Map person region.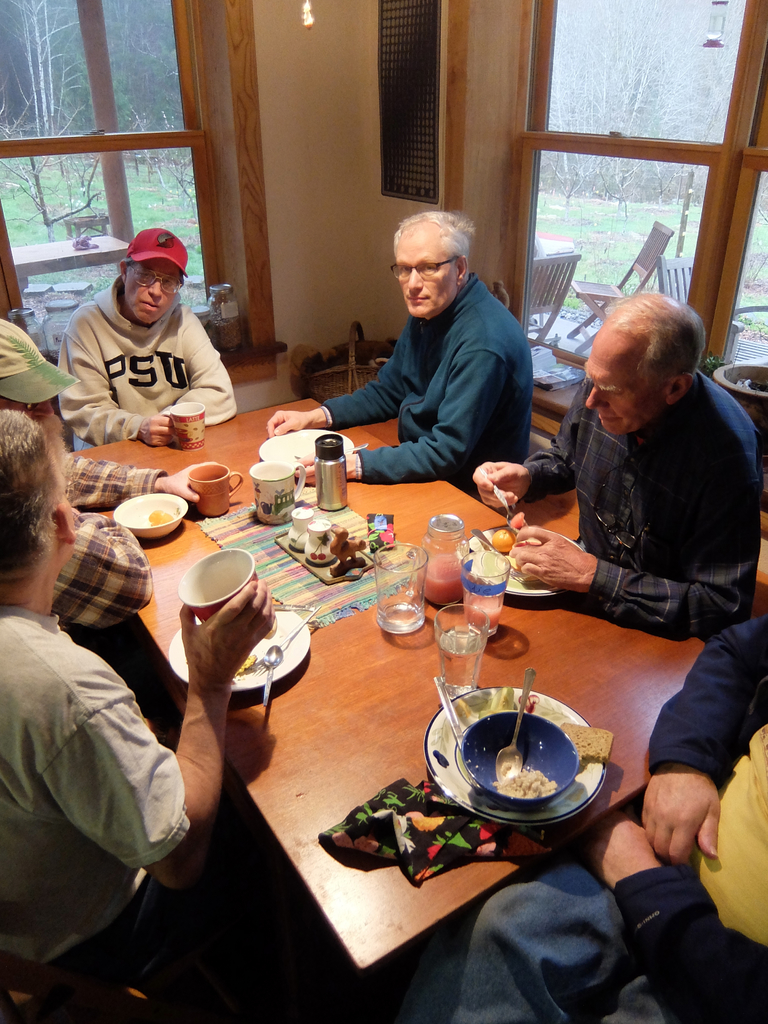
Mapped to l=312, t=188, r=556, b=509.
